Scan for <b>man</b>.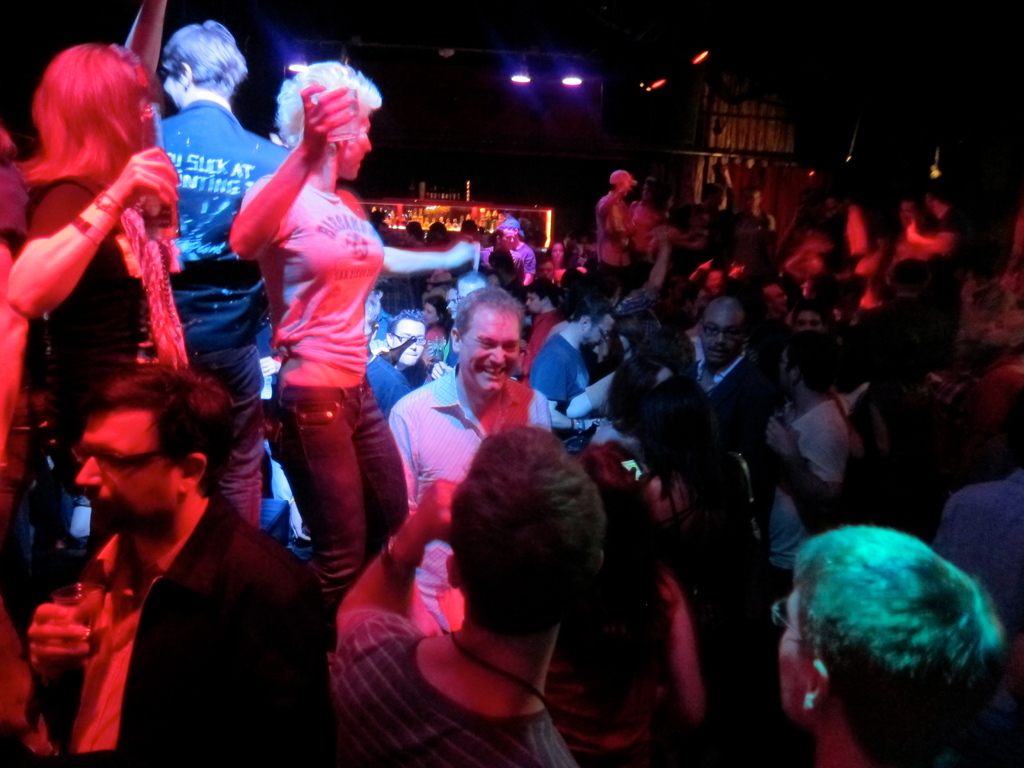
Scan result: x1=666, y1=162, x2=735, y2=230.
